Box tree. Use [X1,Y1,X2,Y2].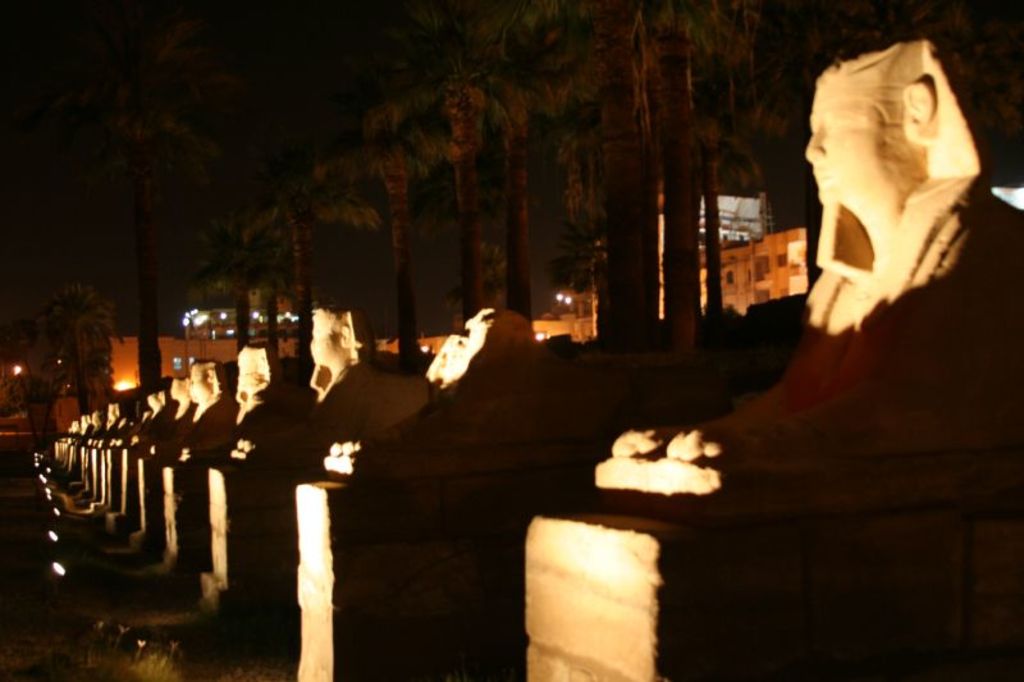
[644,0,759,351].
